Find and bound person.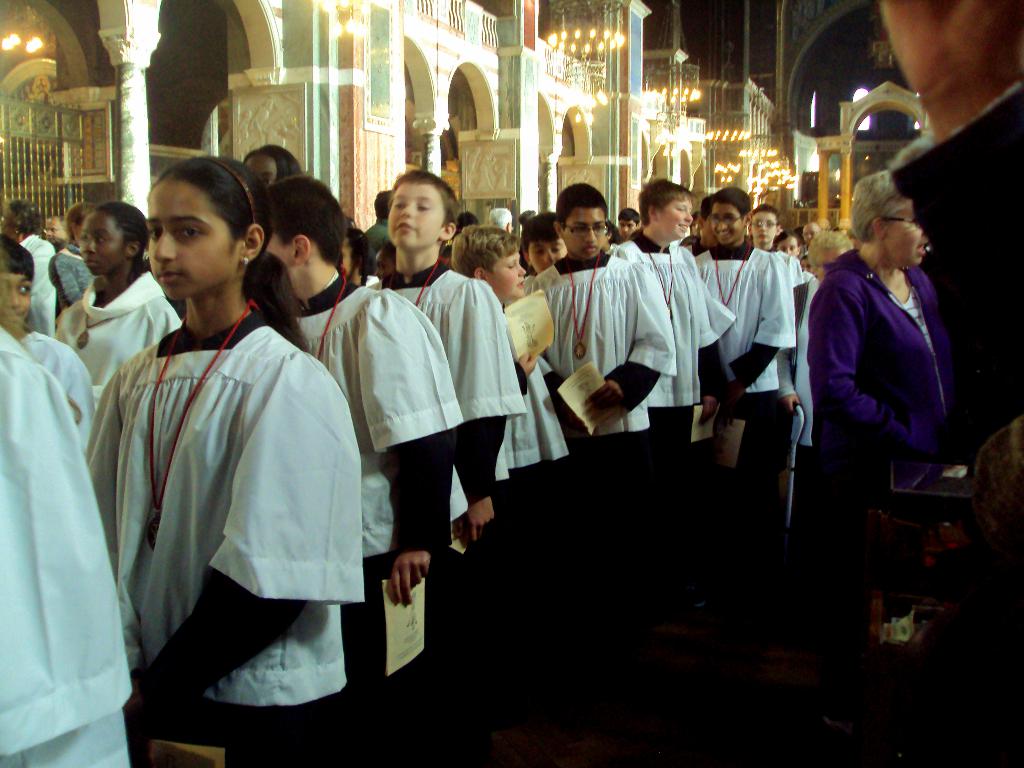
Bound: l=264, t=171, r=464, b=605.
